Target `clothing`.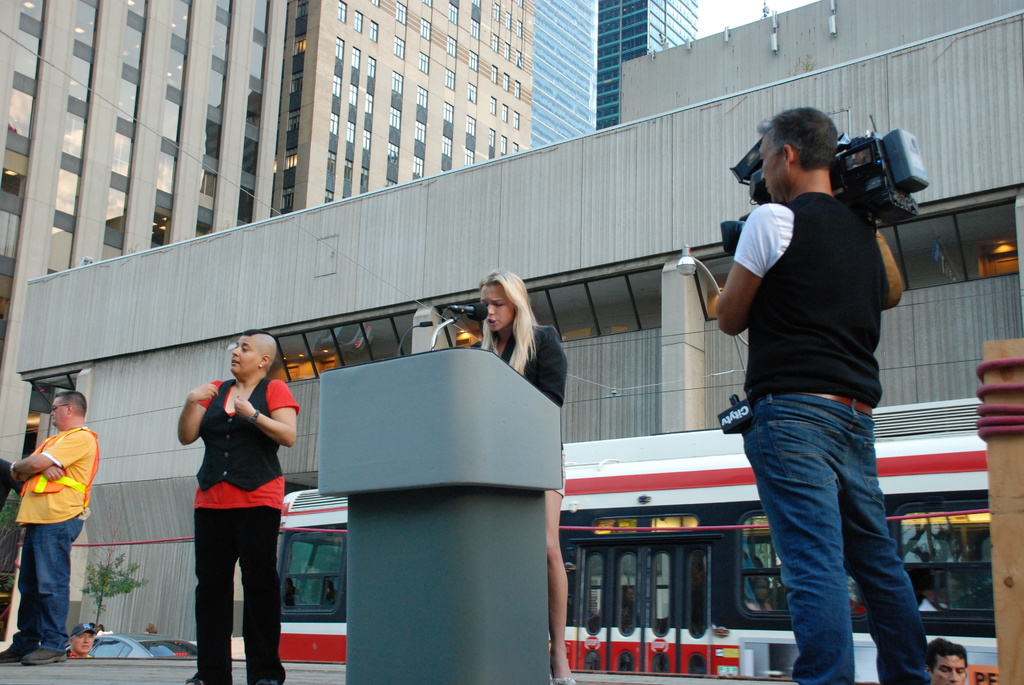
Target region: <box>172,356,290,649</box>.
